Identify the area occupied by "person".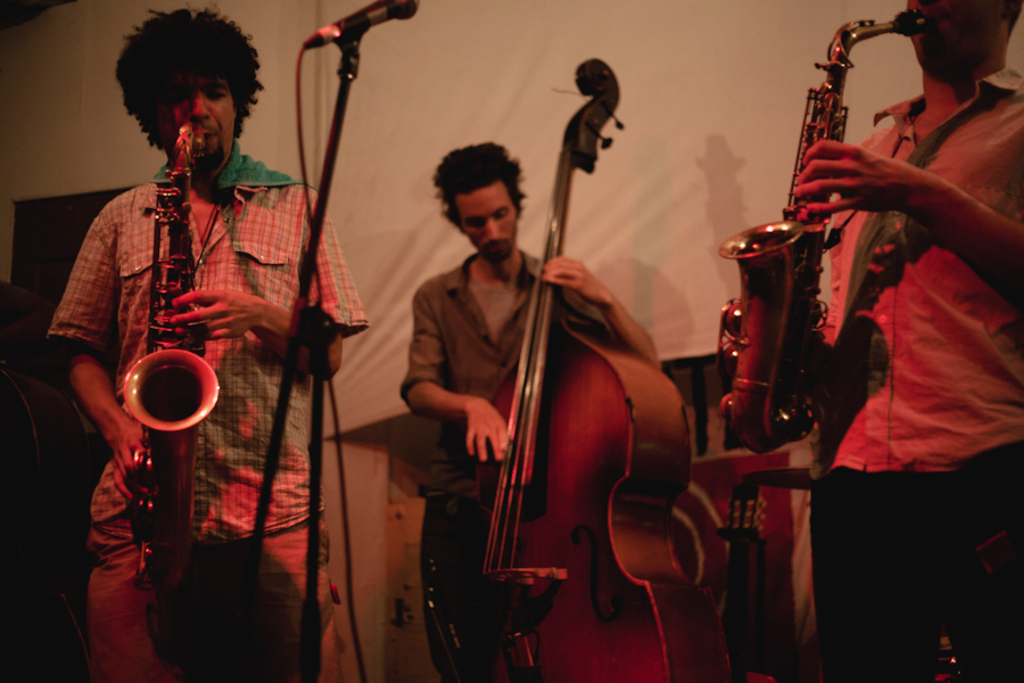
Area: [left=395, top=140, right=674, bottom=675].
